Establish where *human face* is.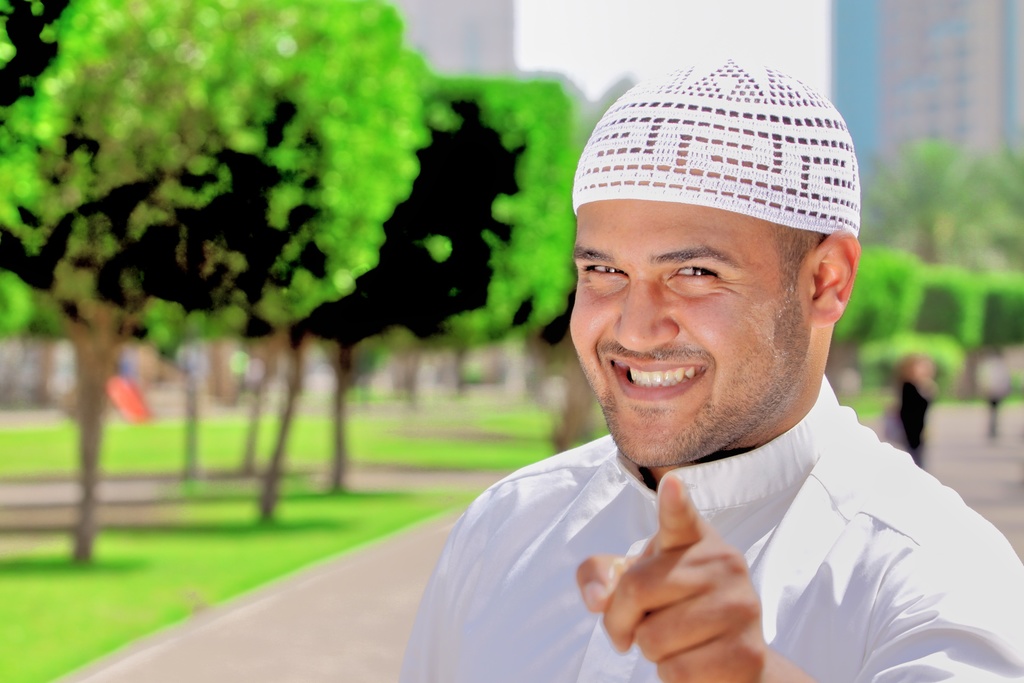
Established at <region>589, 161, 815, 448</region>.
